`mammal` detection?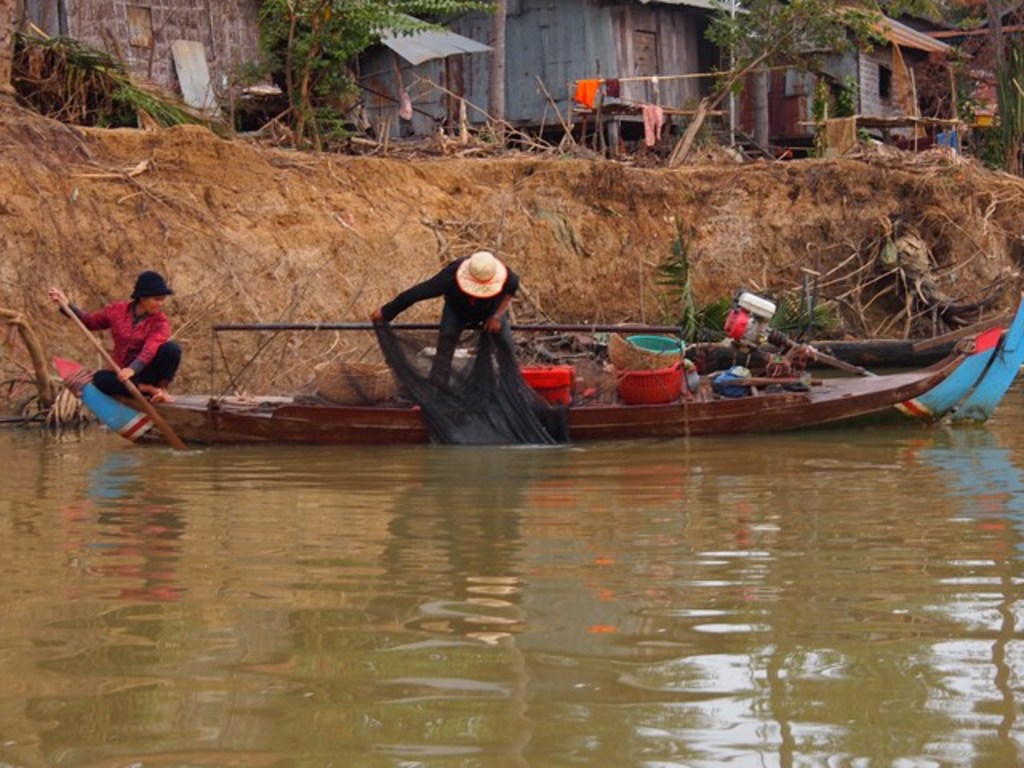
[x1=366, y1=254, x2=587, y2=462]
